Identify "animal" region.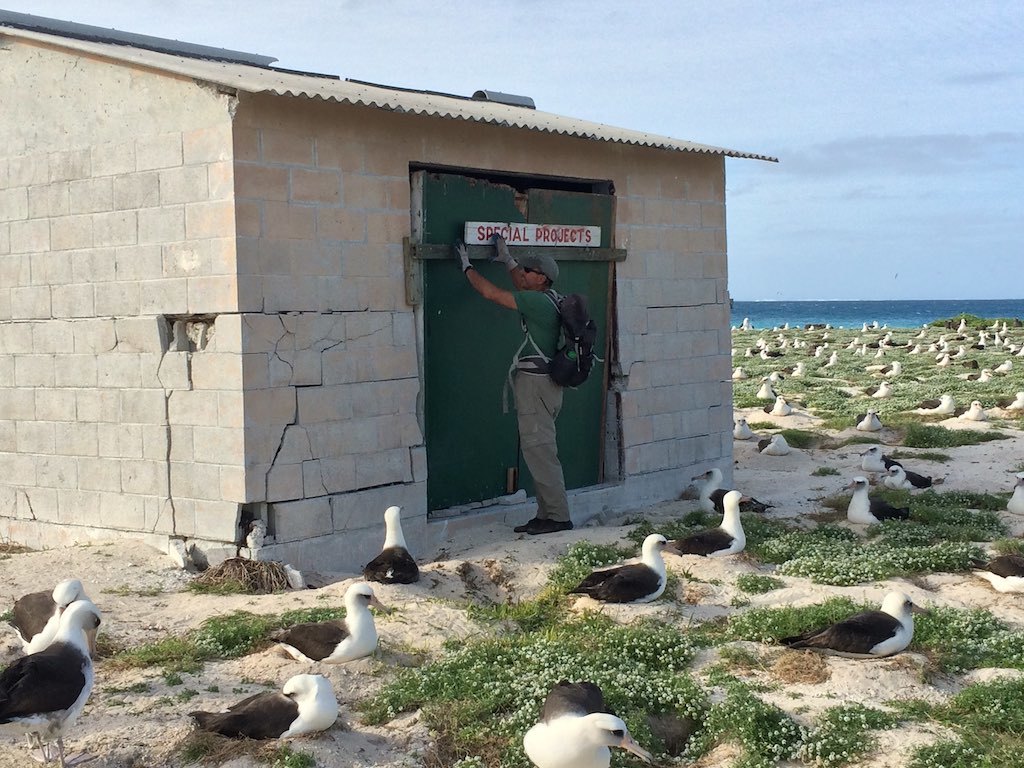
Region: [x1=698, y1=470, x2=771, y2=517].
